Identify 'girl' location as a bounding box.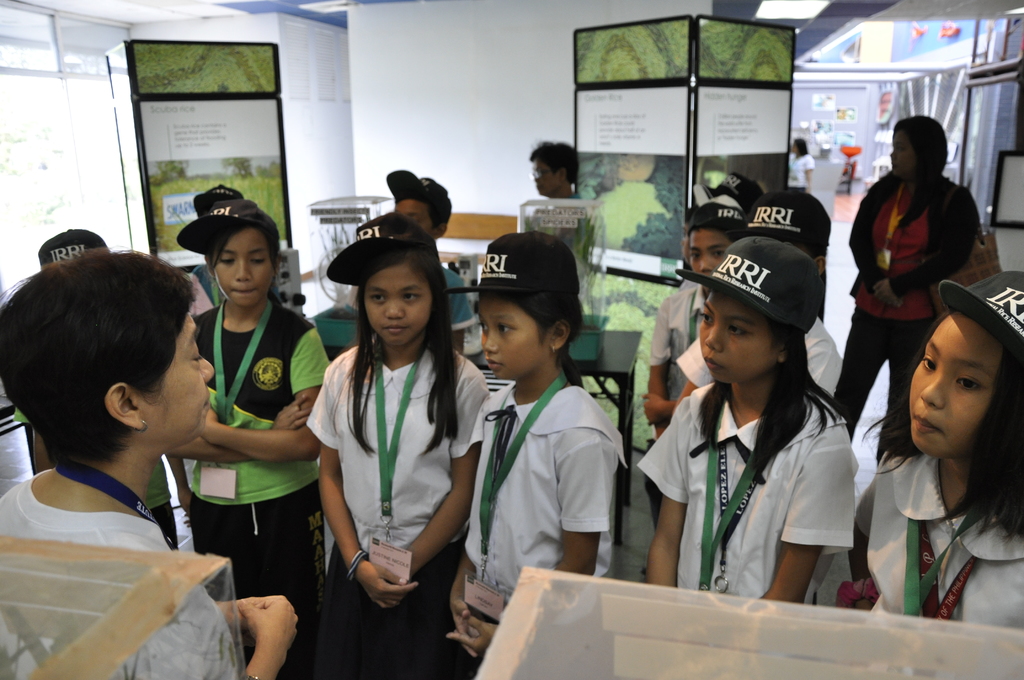
{"left": 850, "top": 266, "right": 1023, "bottom": 628}.
